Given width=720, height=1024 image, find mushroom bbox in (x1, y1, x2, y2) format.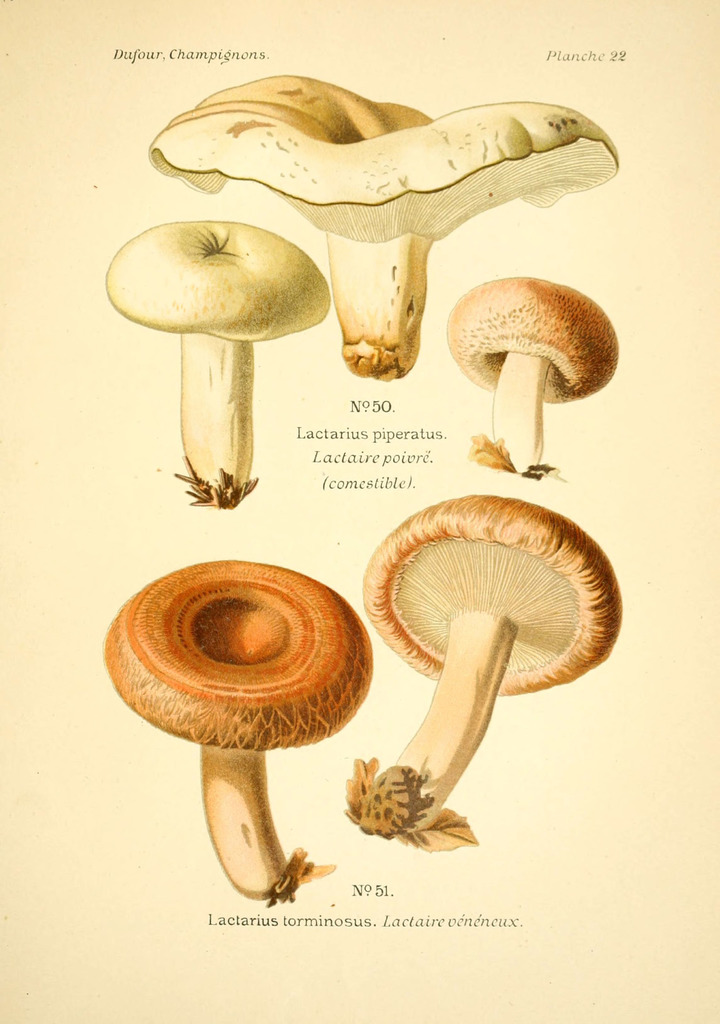
(151, 76, 621, 383).
